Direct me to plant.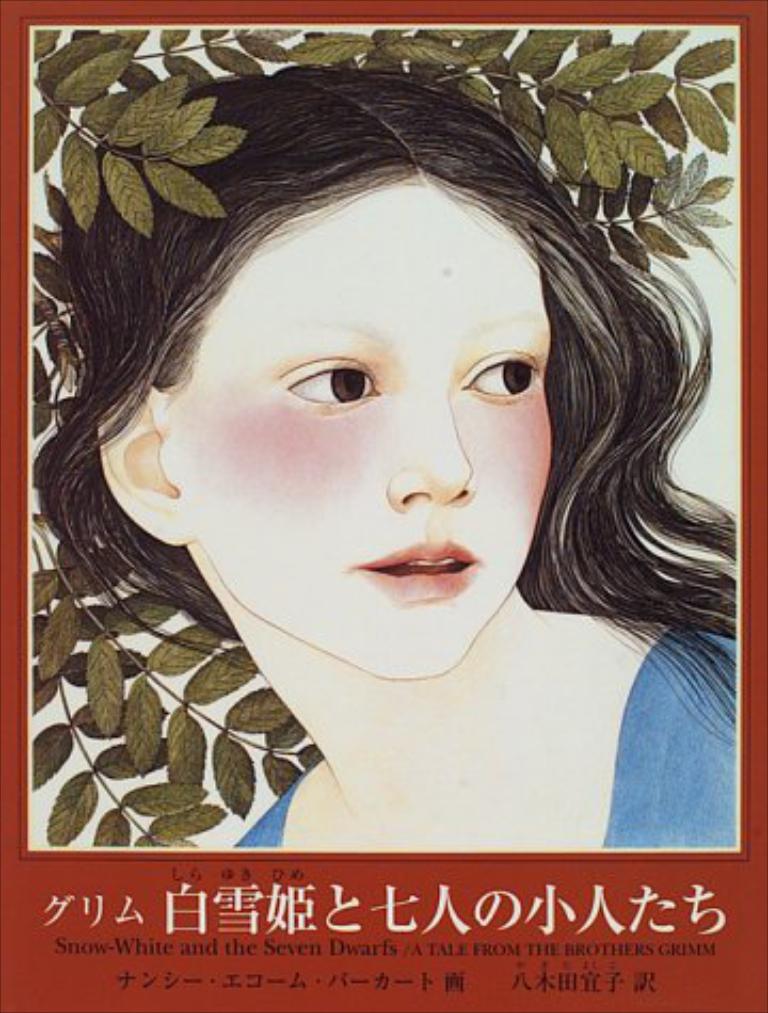
Direction: detection(26, 17, 740, 851).
